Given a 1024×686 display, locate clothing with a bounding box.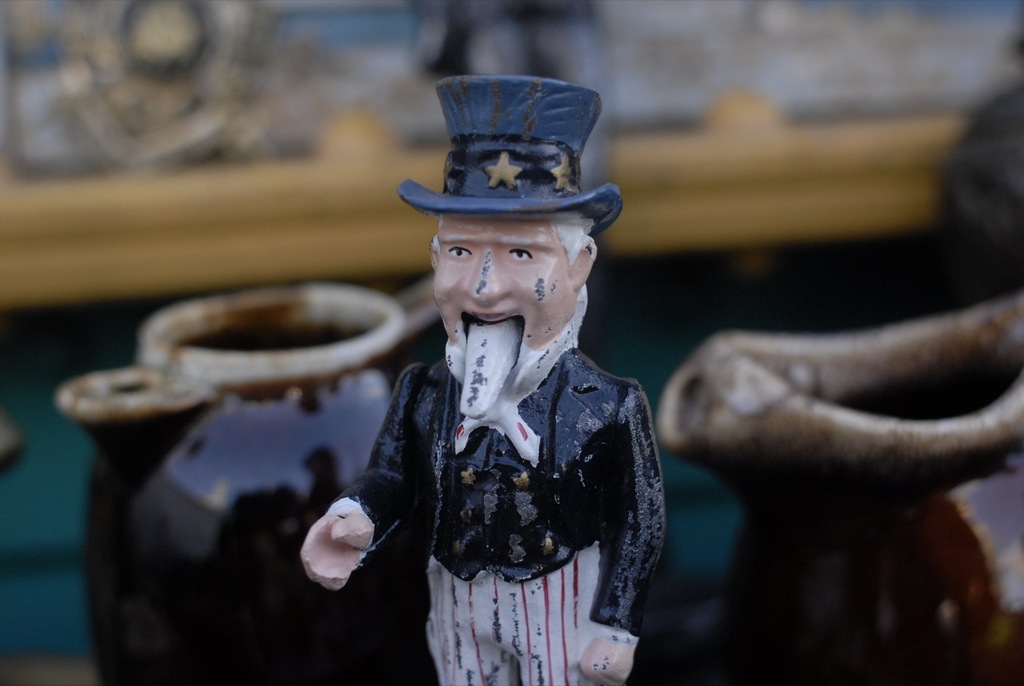
Located: (x1=325, y1=352, x2=663, y2=685).
